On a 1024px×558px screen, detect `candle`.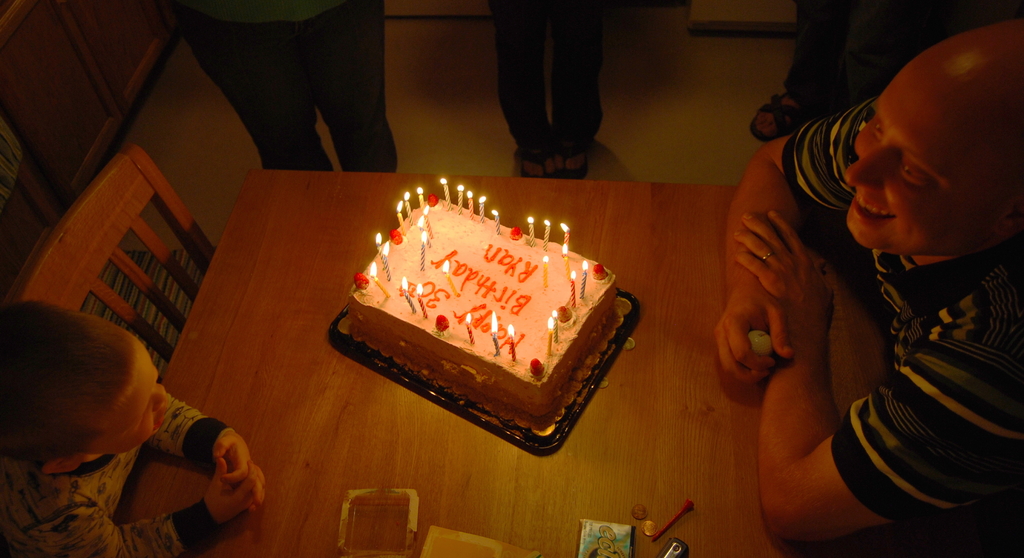
<box>506,326,515,361</box>.
